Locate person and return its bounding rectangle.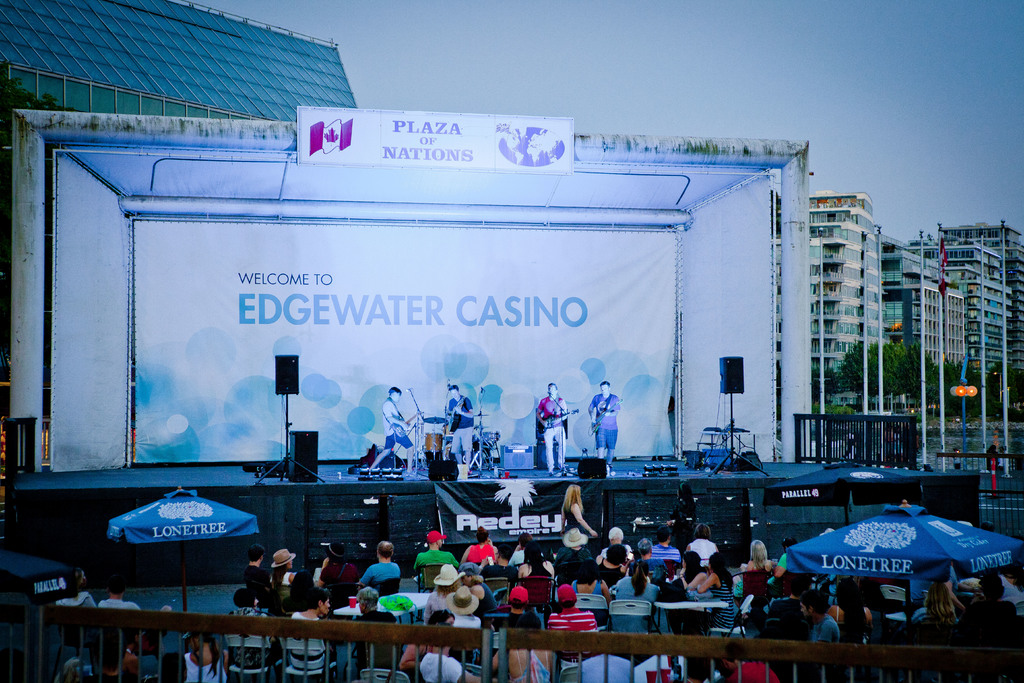
bbox=(372, 388, 419, 472).
